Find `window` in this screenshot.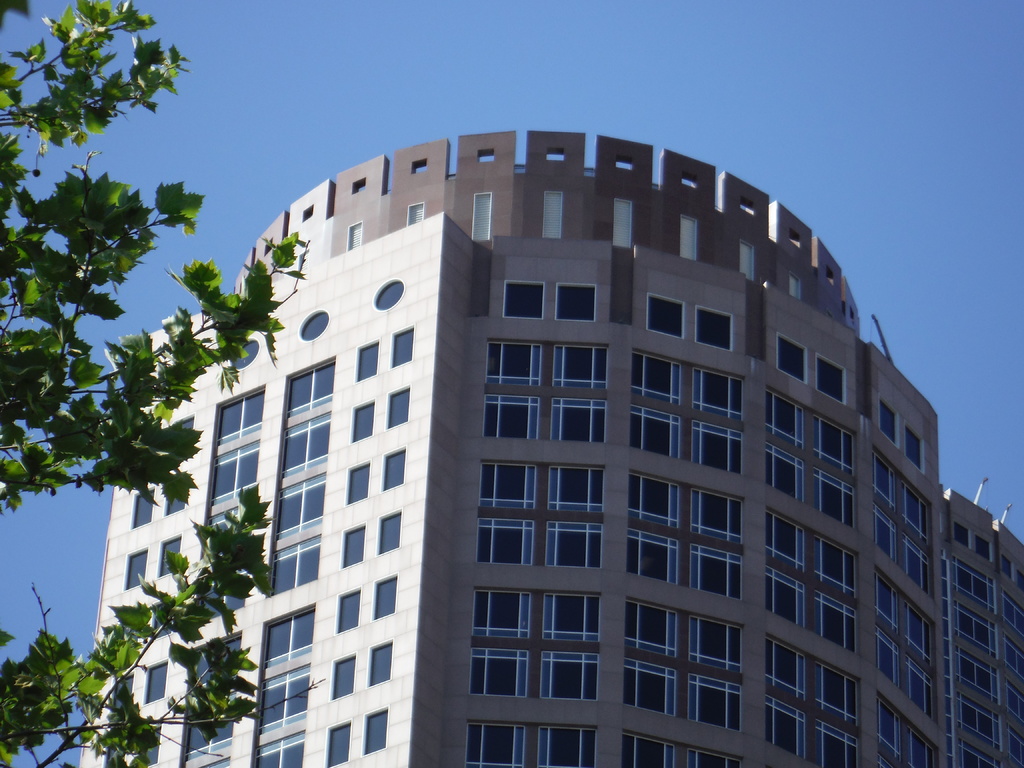
The bounding box for `window` is [x1=461, y1=642, x2=532, y2=699].
